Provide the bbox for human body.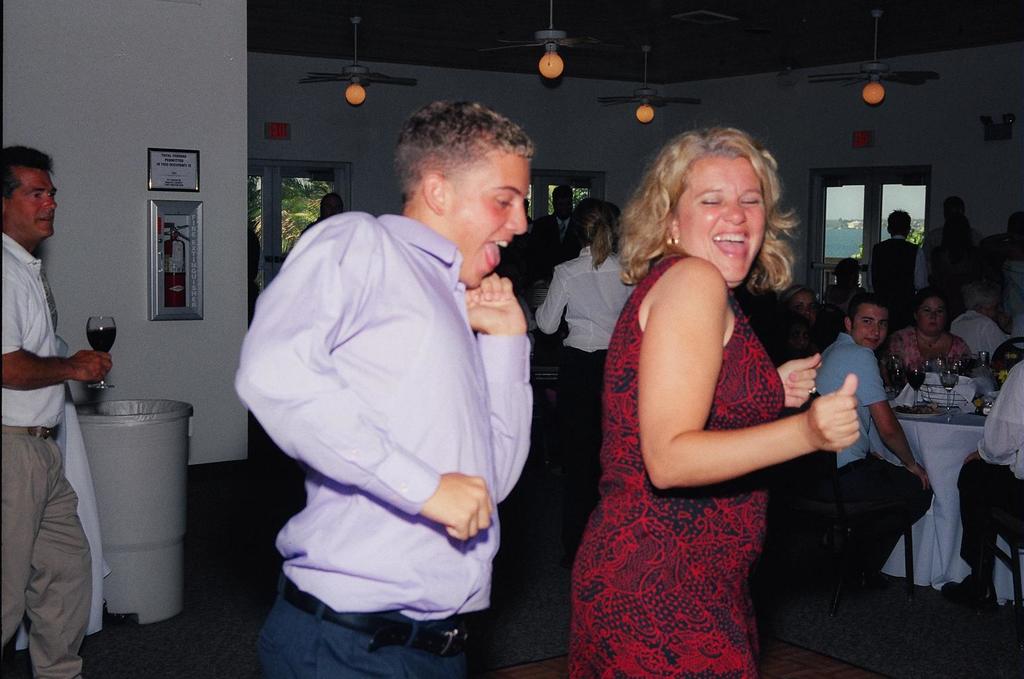
0 147 111 678.
